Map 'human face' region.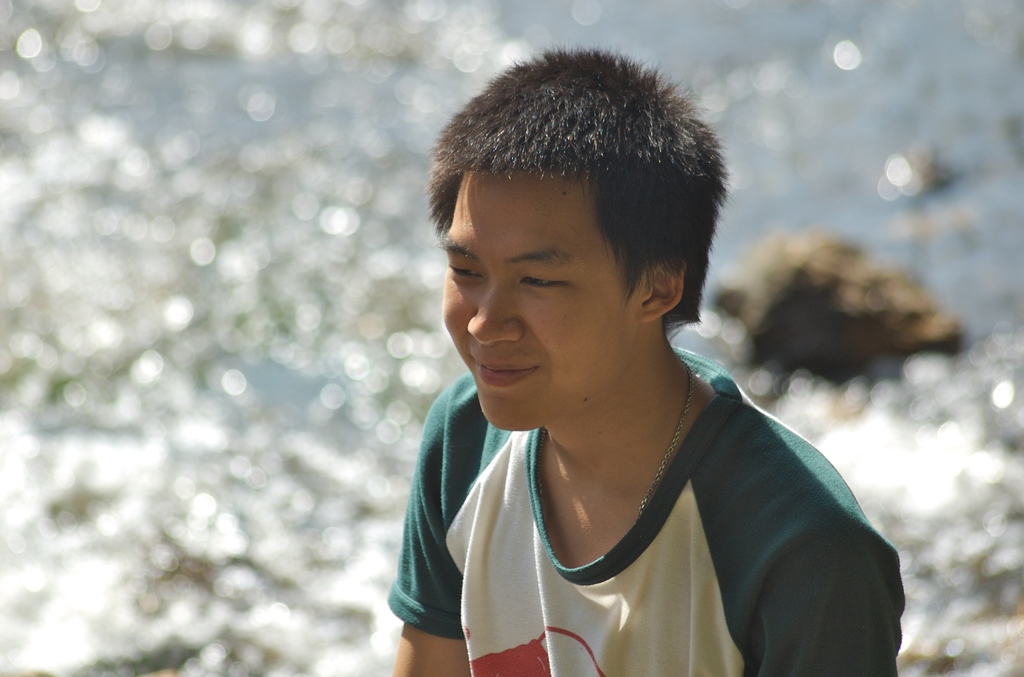
Mapped to region(444, 170, 641, 426).
